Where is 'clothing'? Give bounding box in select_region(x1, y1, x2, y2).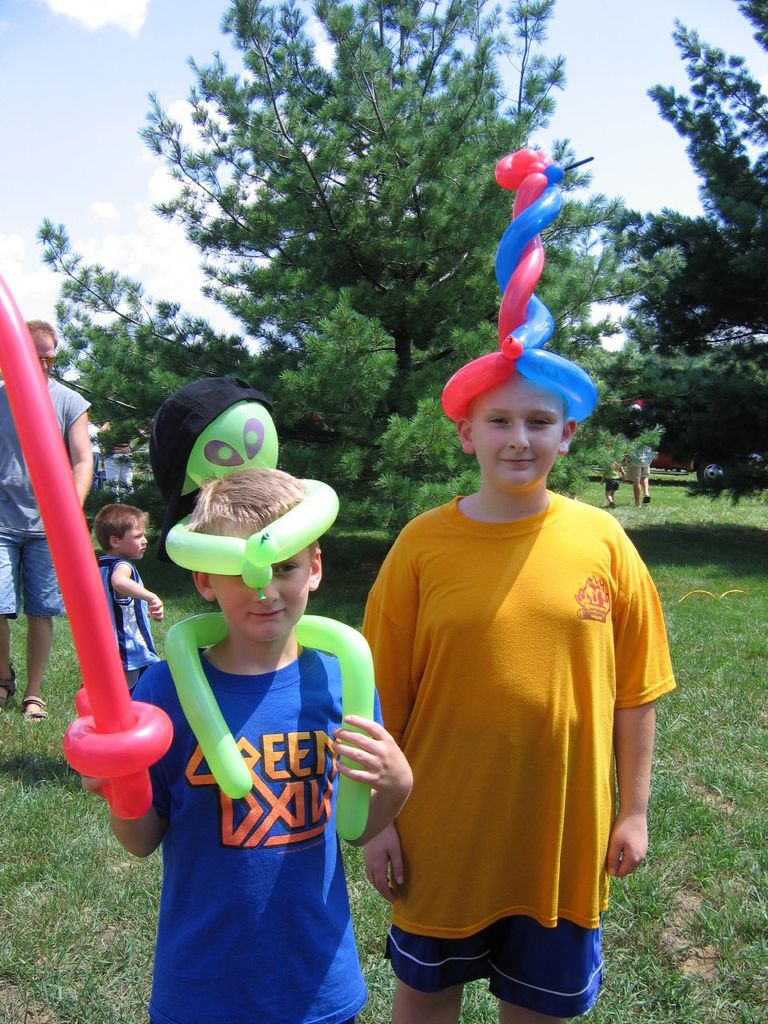
select_region(92, 423, 99, 485).
